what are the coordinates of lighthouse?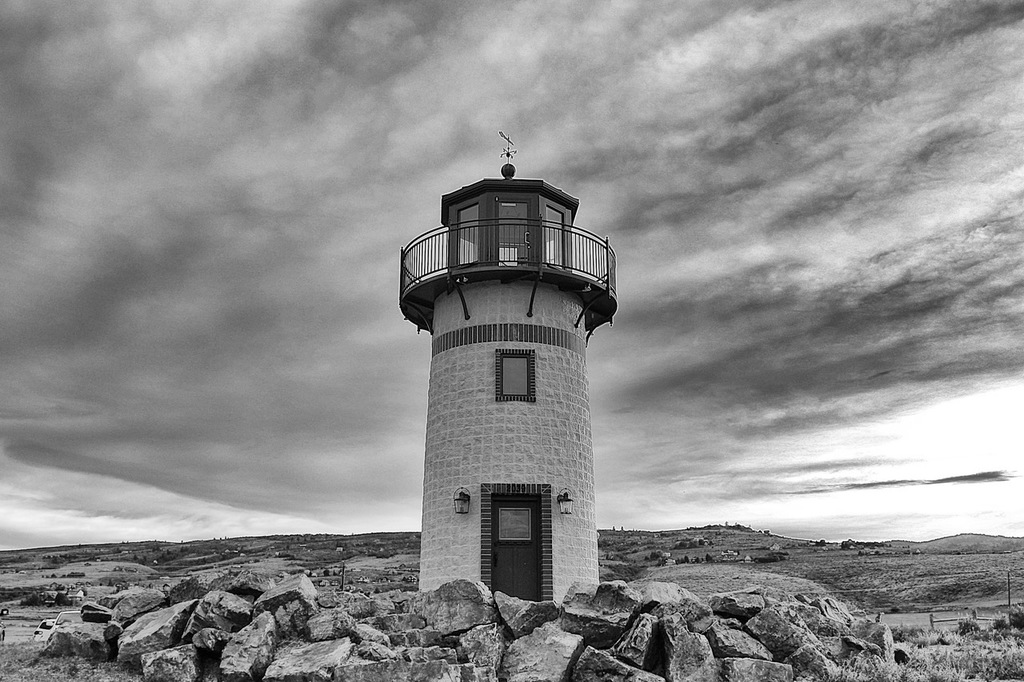
(379,142,638,608).
